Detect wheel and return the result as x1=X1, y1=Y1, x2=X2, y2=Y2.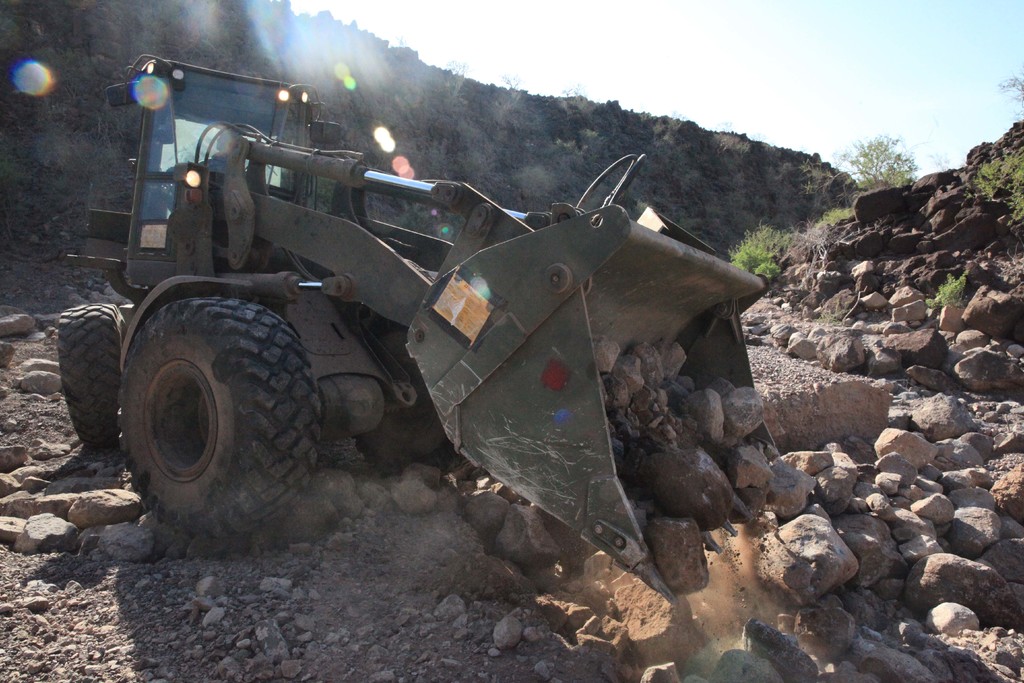
x1=59, y1=303, x2=129, y2=449.
